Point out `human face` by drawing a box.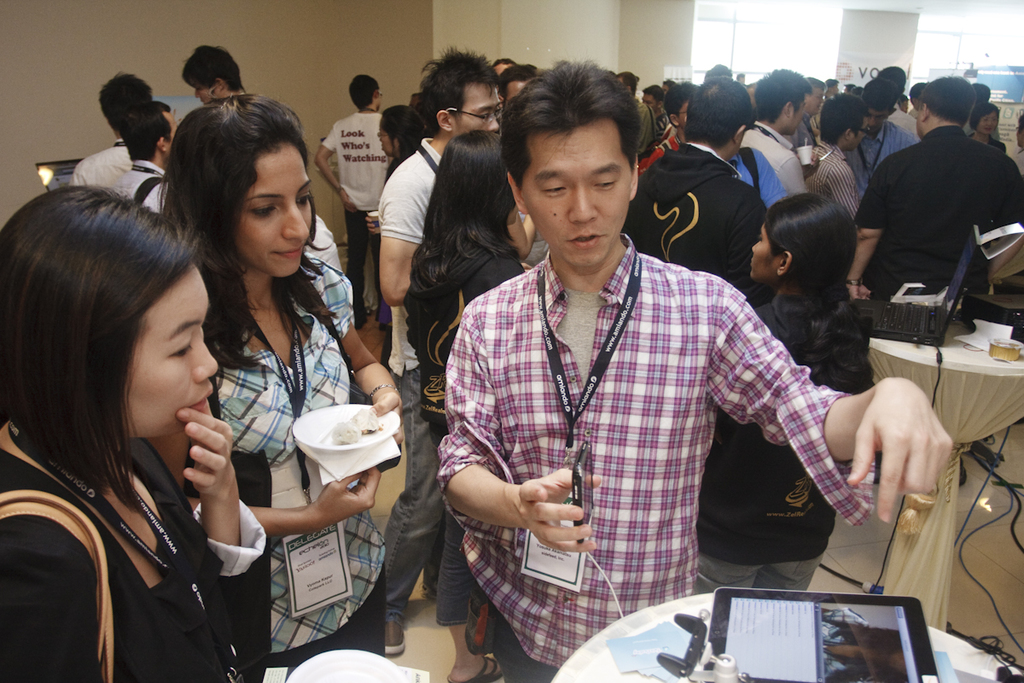
517:117:633:267.
